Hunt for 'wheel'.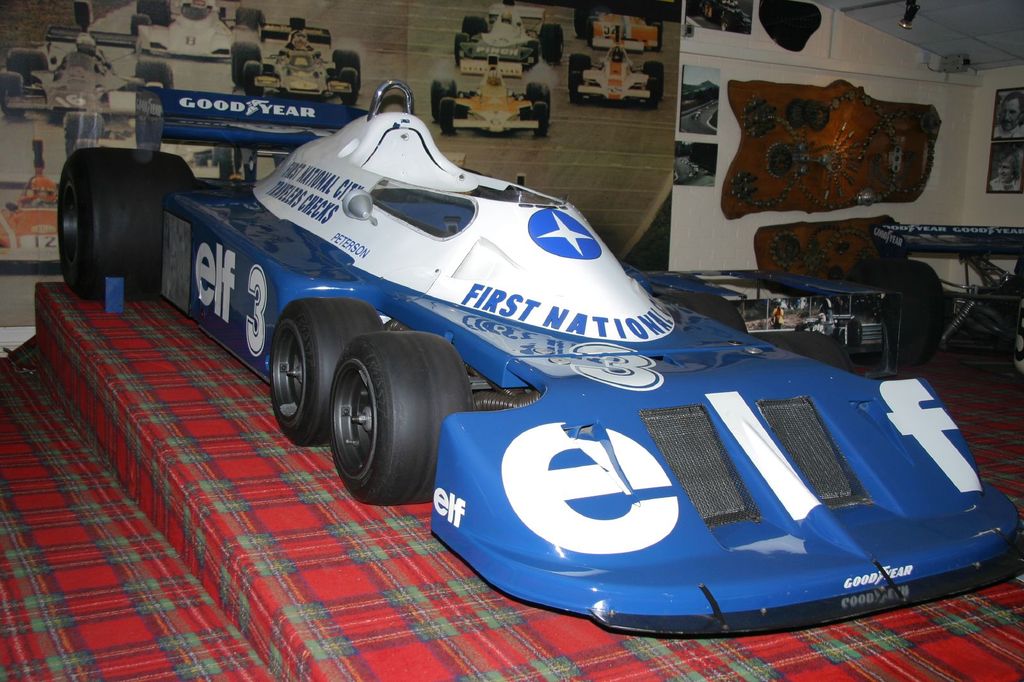
Hunted down at 243,61,262,96.
